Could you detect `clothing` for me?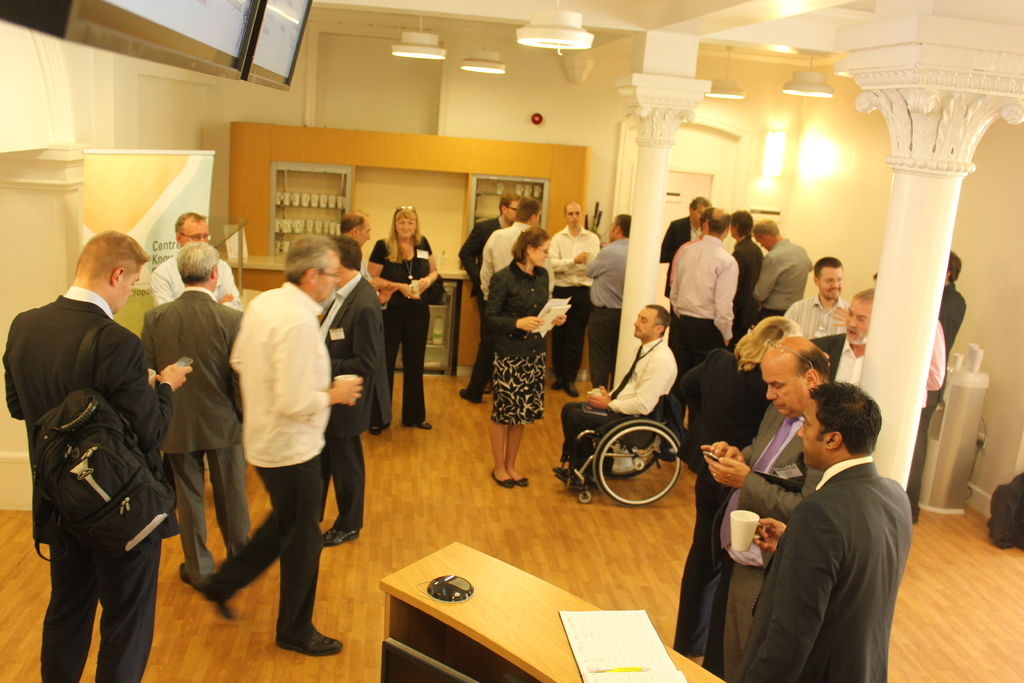
Detection result: BBox(548, 220, 595, 382).
